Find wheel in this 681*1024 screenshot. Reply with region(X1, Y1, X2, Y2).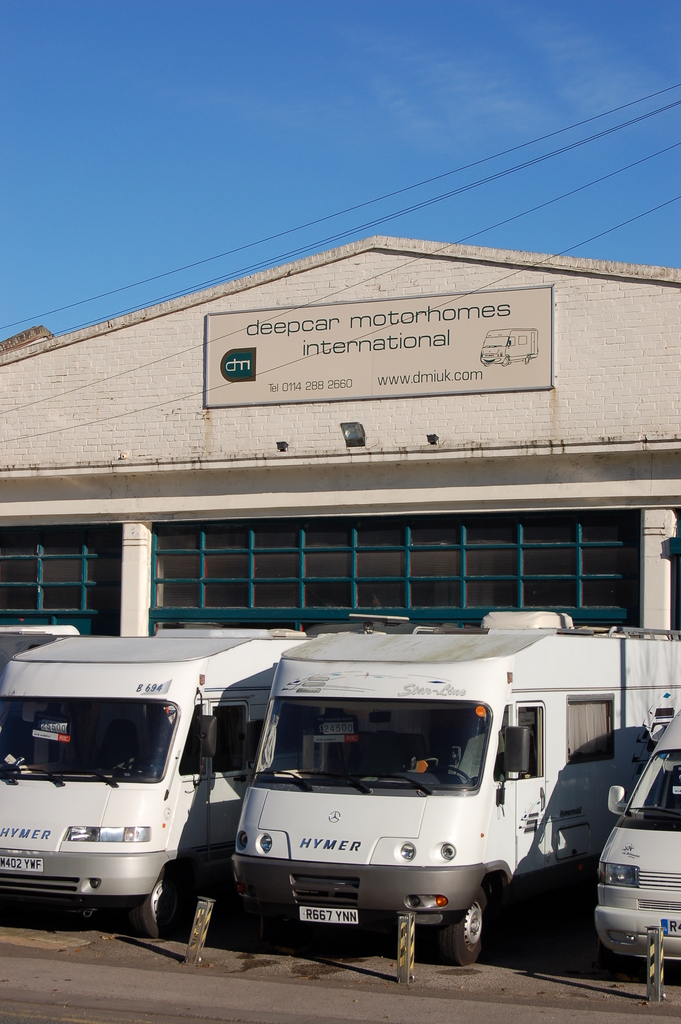
region(441, 908, 512, 971).
